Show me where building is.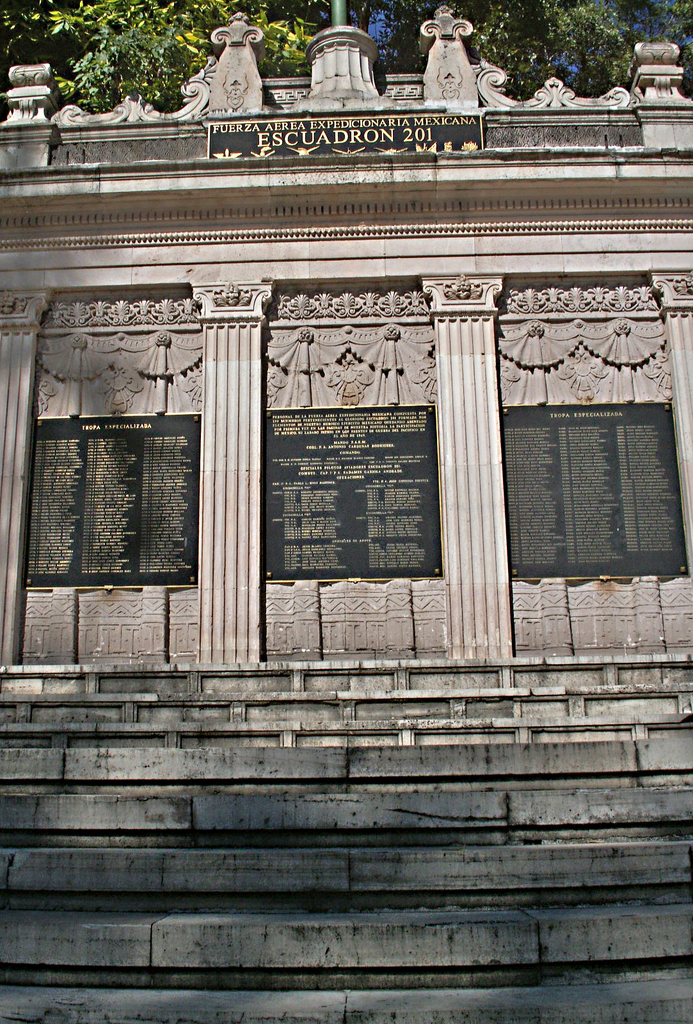
building is at [left=0, top=0, right=692, bottom=1023].
